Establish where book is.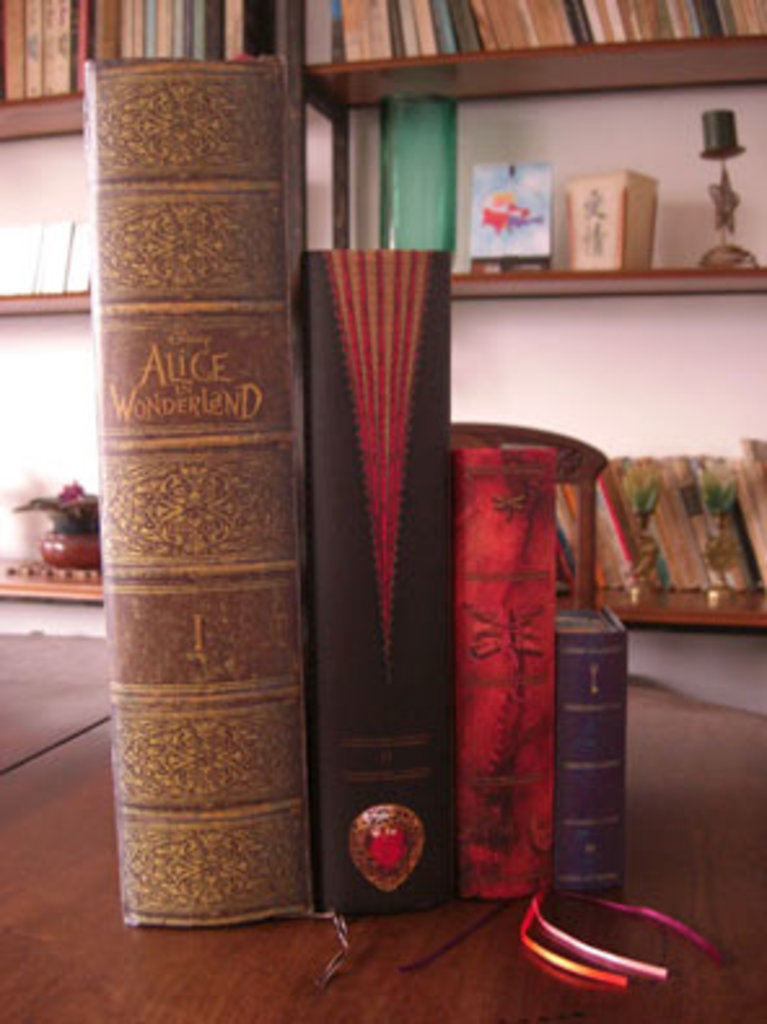
Established at [303, 246, 461, 925].
